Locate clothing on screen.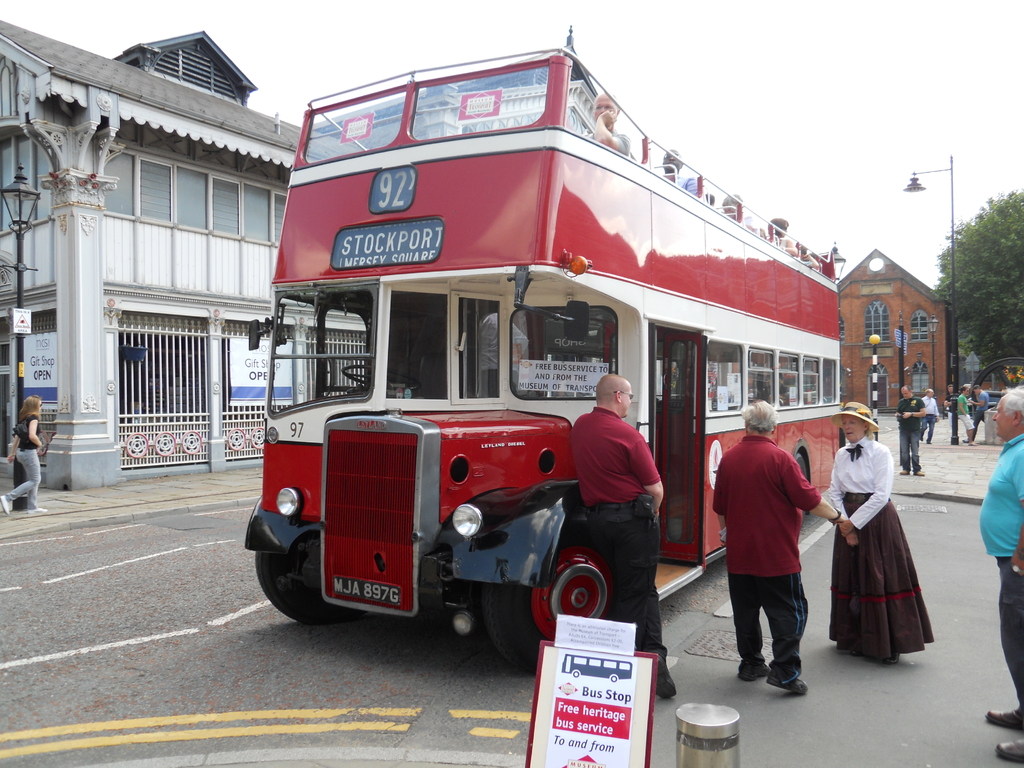
On screen at 585 132 630 155.
